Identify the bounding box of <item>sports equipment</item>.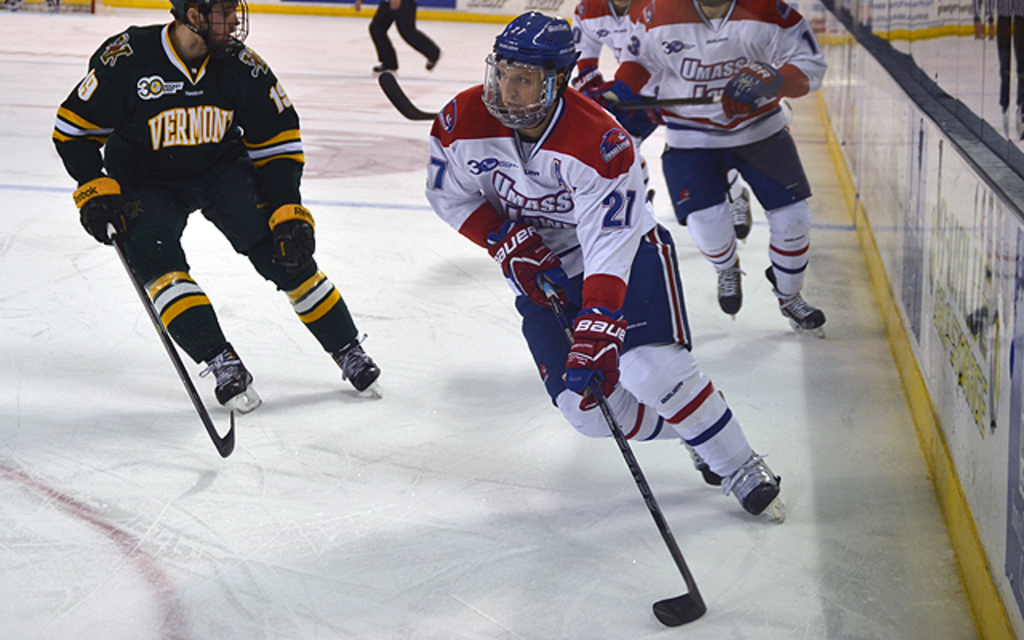
bbox=(262, 203, 318, 270).
